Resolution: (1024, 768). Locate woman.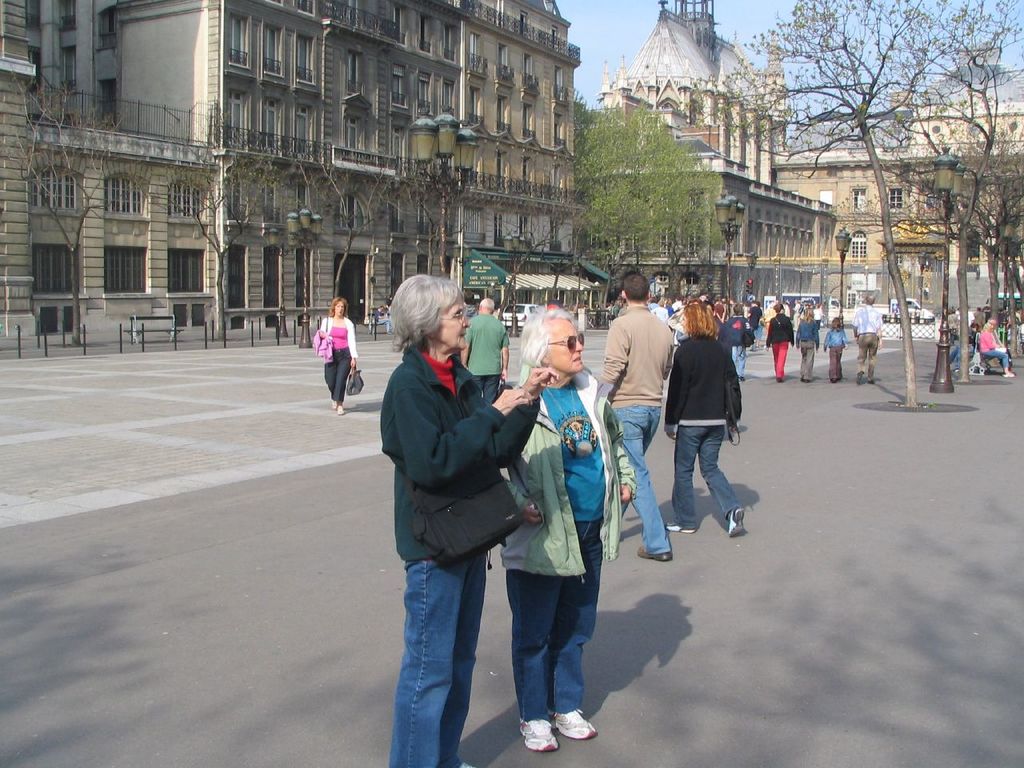
<bbox>380, 278, 580, 761</bbox>.
